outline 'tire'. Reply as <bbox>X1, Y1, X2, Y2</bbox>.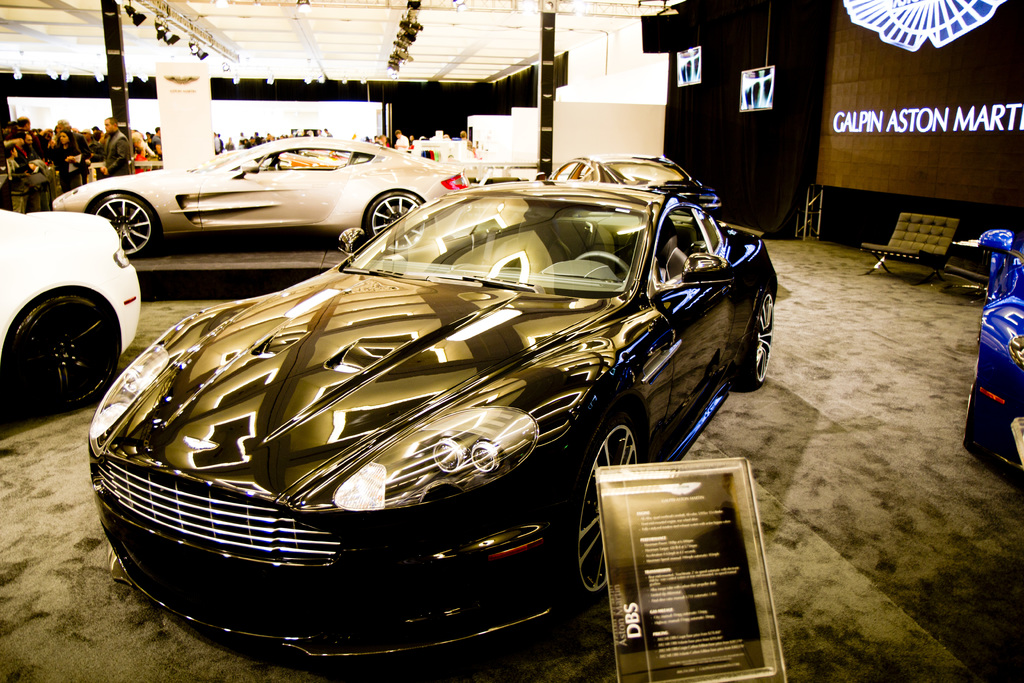
<bbox>567, 409, 641, 596</bbox>.
